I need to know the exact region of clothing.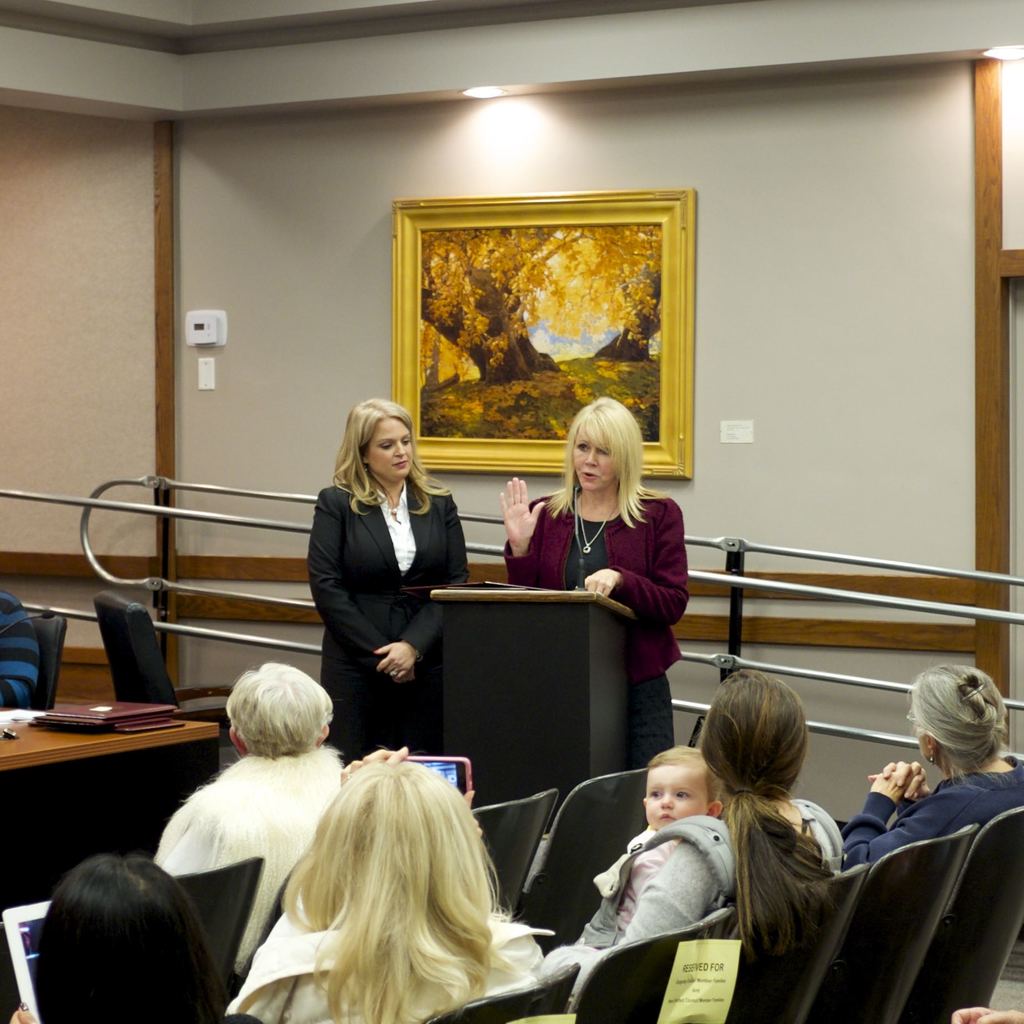
Region: x1=506, y1=474, x2=695, y2=766.
